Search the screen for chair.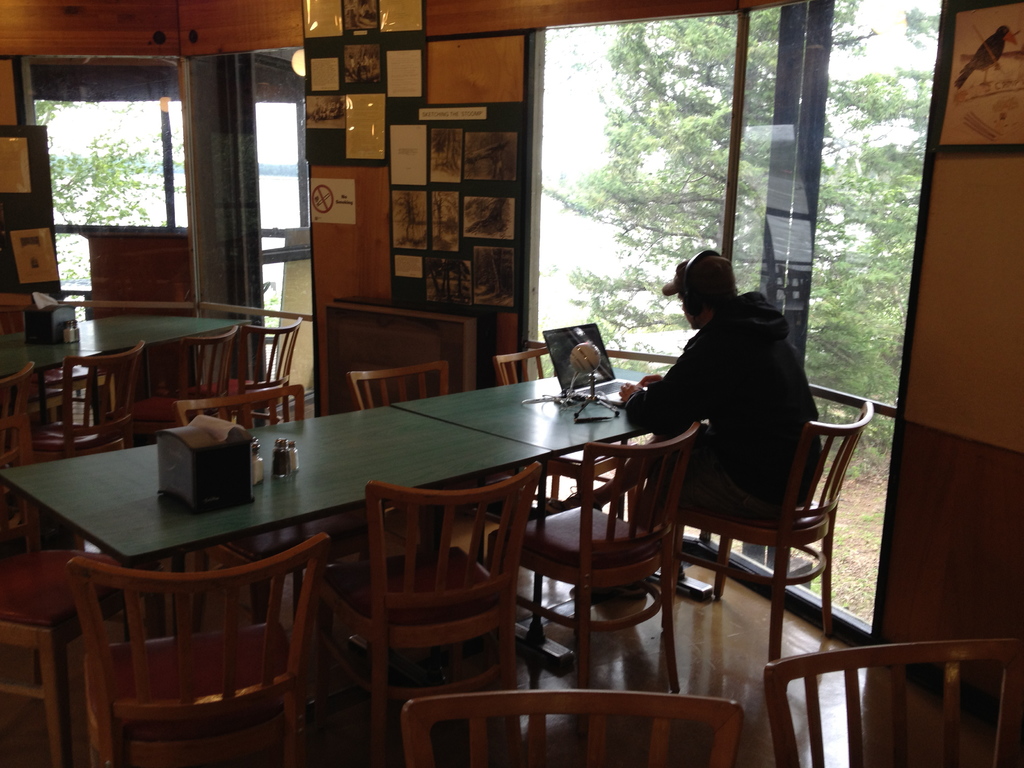
Found at region(401, 701, 744, 767).
